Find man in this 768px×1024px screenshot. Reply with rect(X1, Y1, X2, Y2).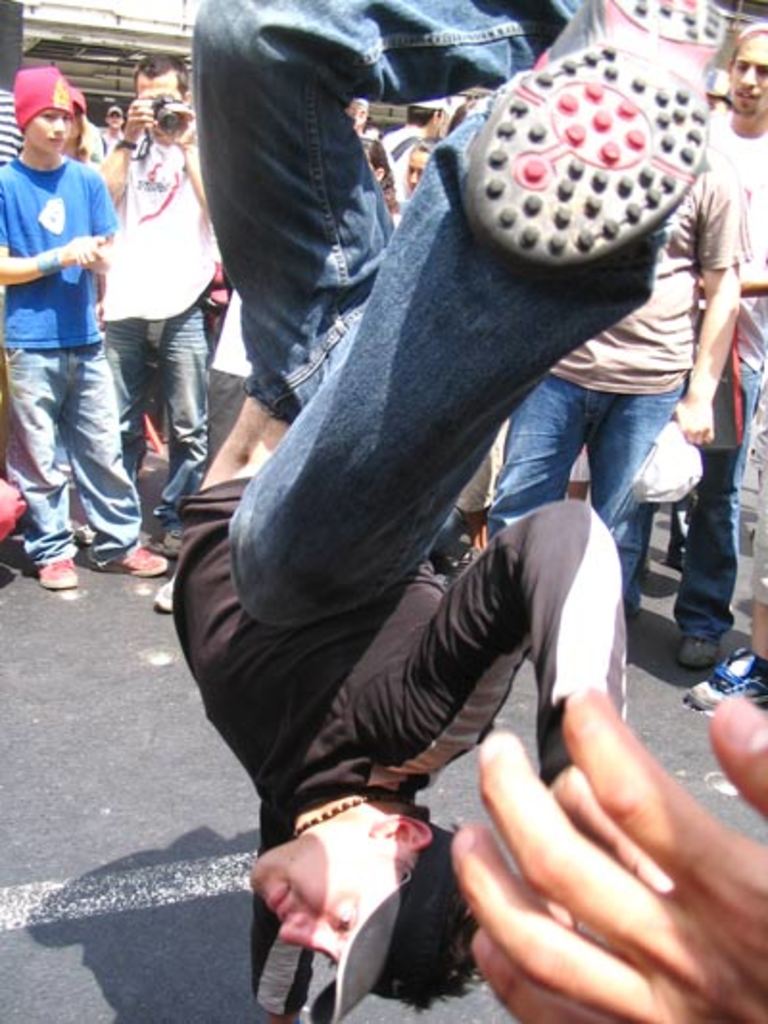
rect(169, 0, 751, 1022).
